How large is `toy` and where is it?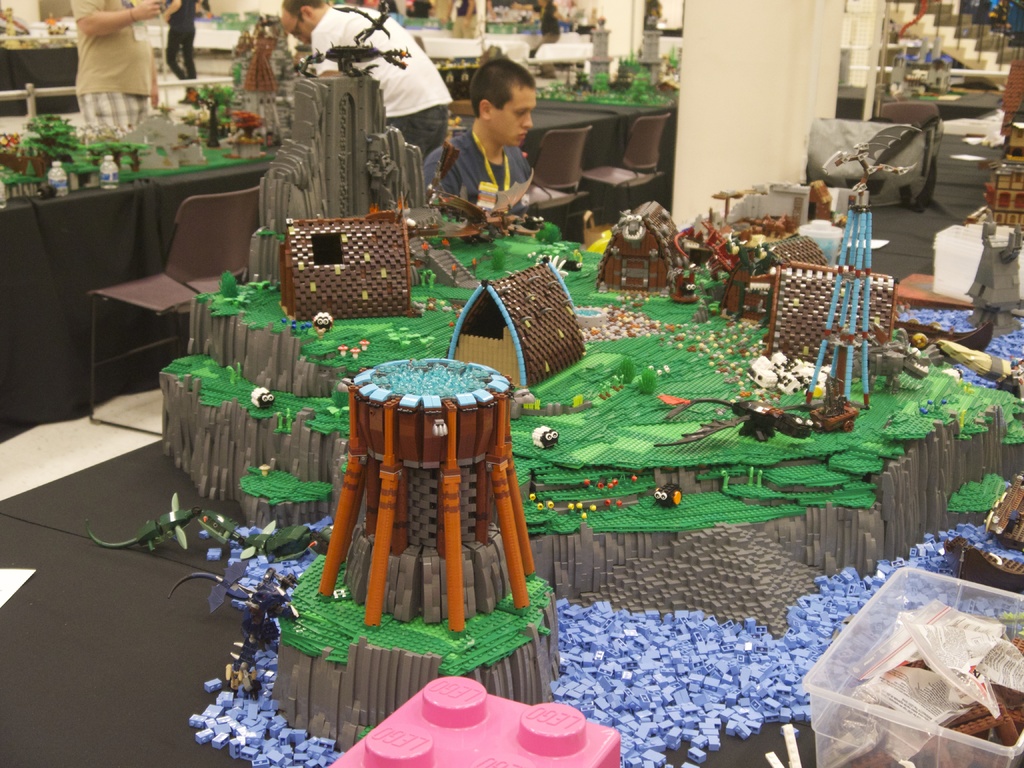
Bounding box: 528,16,682,108.
